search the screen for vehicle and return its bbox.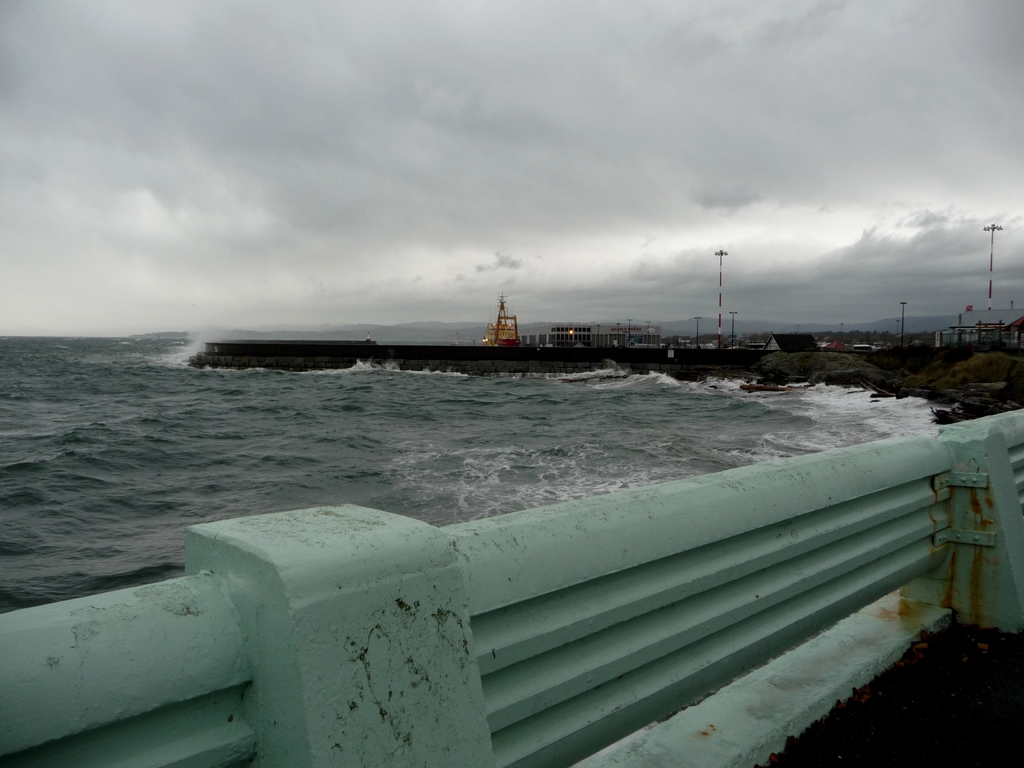
Found: 483:294:527:347.
